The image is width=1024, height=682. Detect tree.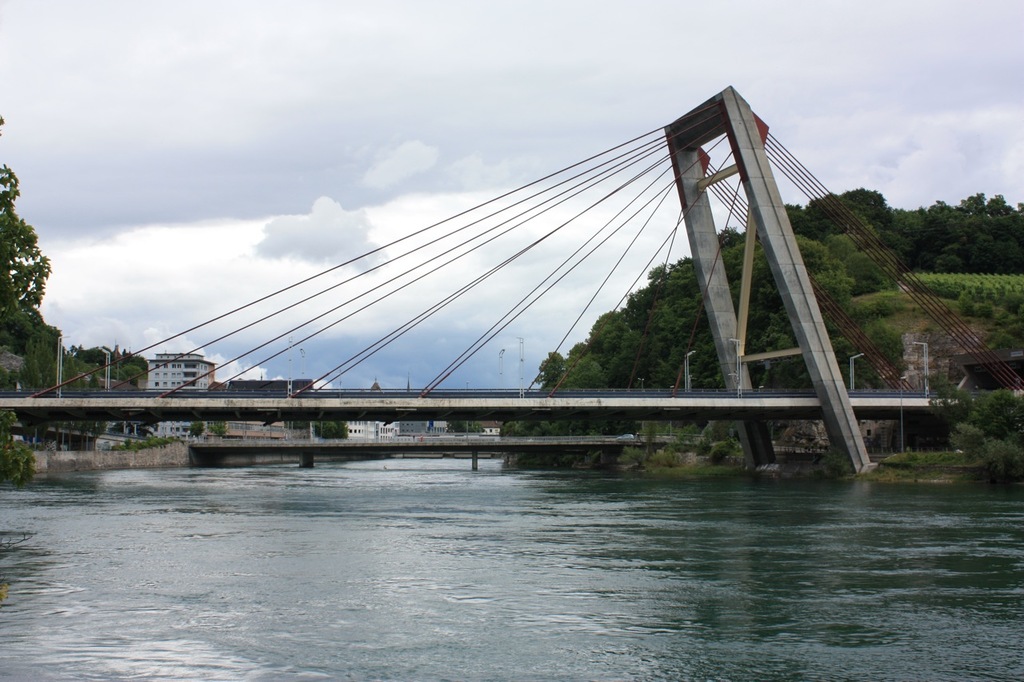
Detection: bbox=(212, 420, 226, 436).
